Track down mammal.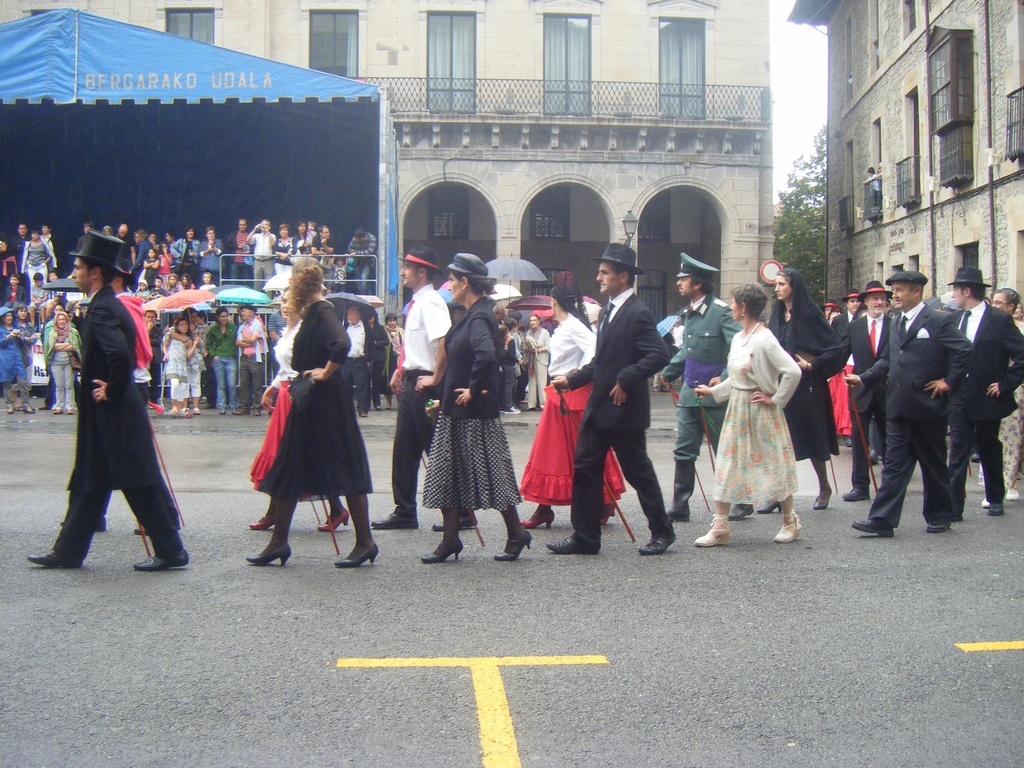
Tracked to {"x1": 420, "y1": 248, "x2": 531, "y2": 559}.
